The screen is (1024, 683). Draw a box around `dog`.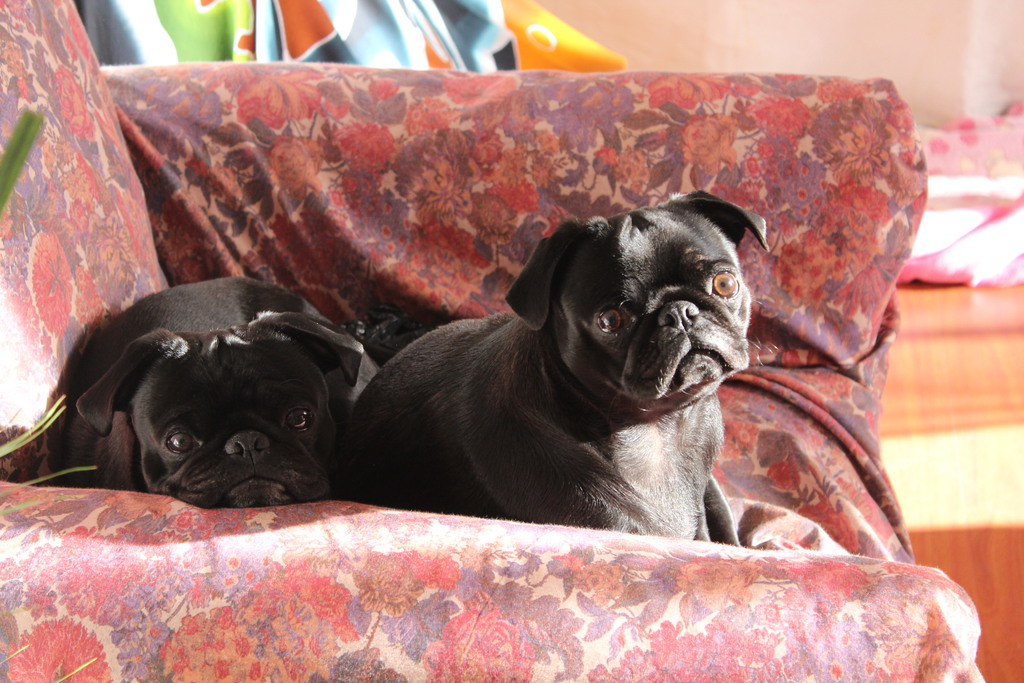
region(63, 276, 379, 509).
